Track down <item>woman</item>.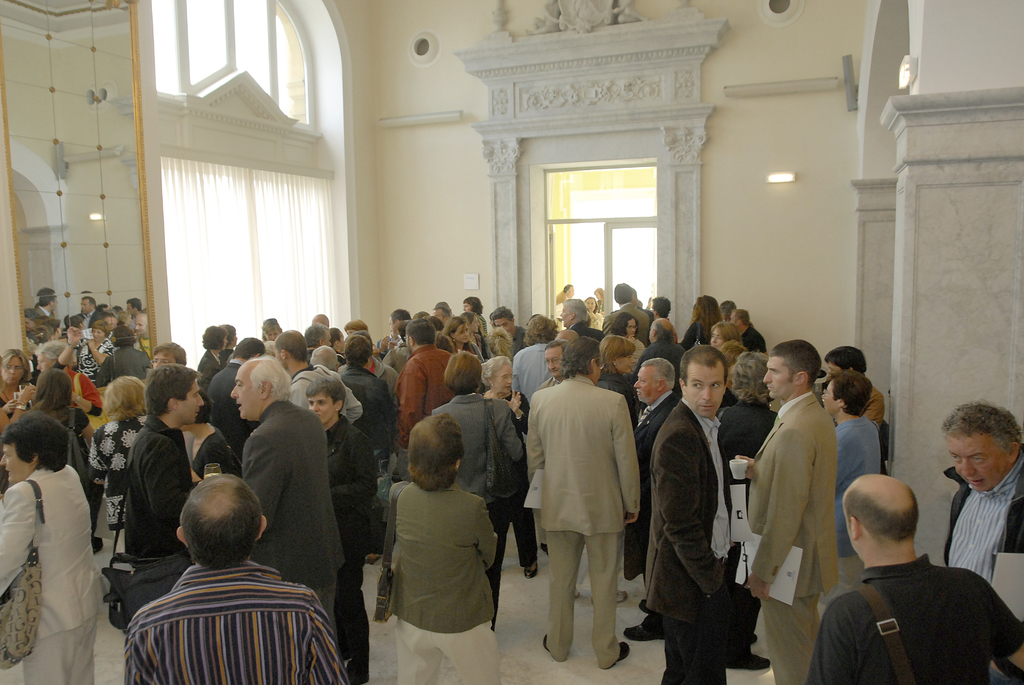
Tracked to (429, 345, 520, 636).
